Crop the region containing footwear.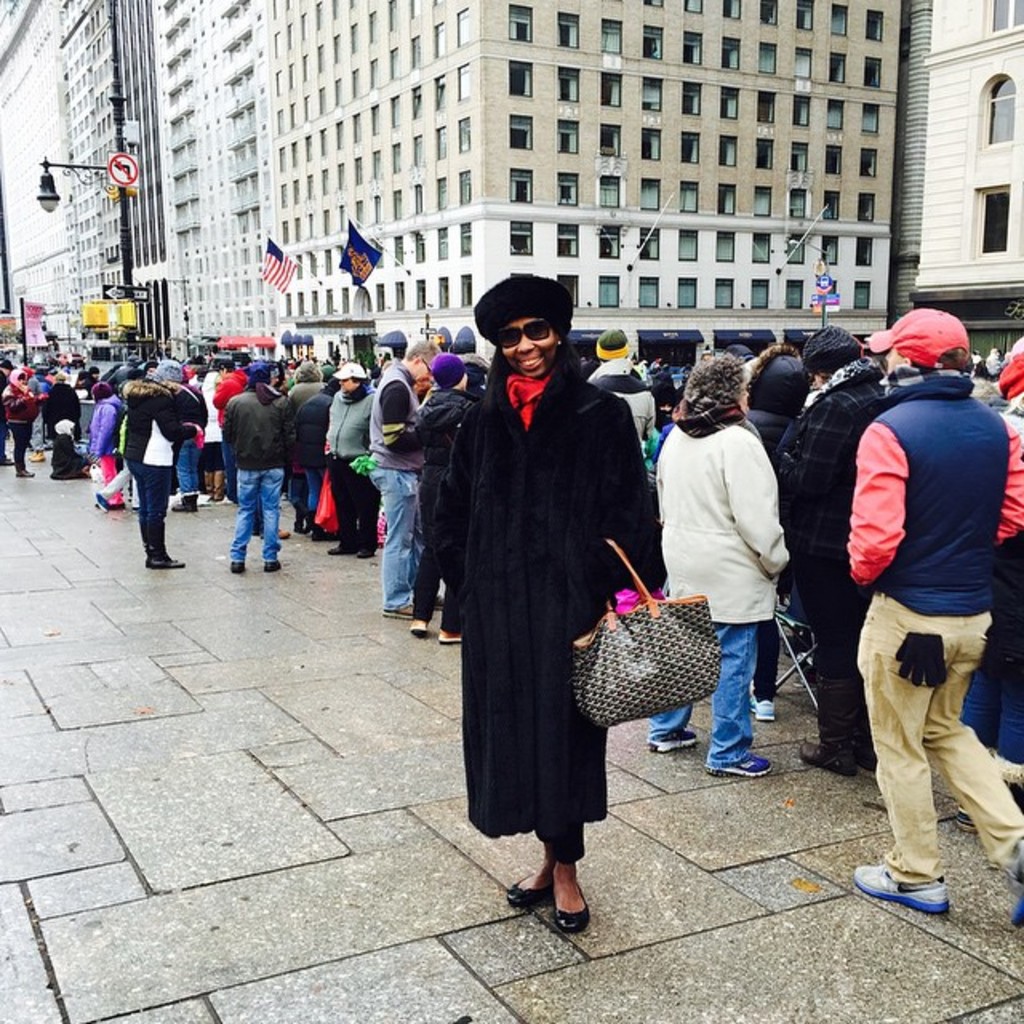
Crop region: [x1=344, y1=544, x2=374, y2=558].
